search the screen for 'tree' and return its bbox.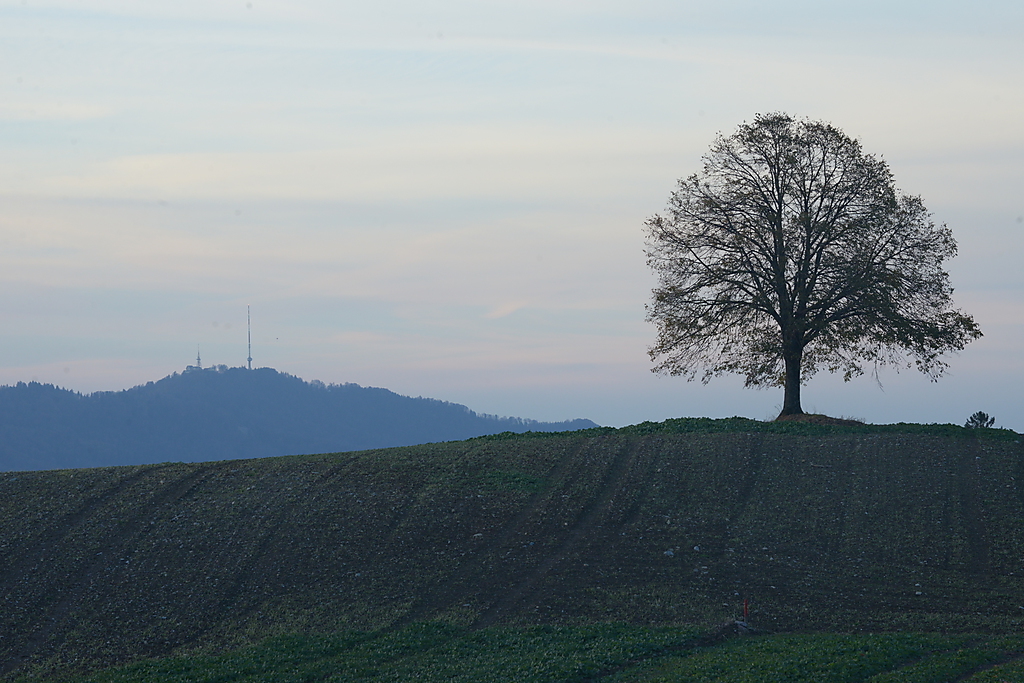
Found: bbox=[635, 111, 982, 423].
